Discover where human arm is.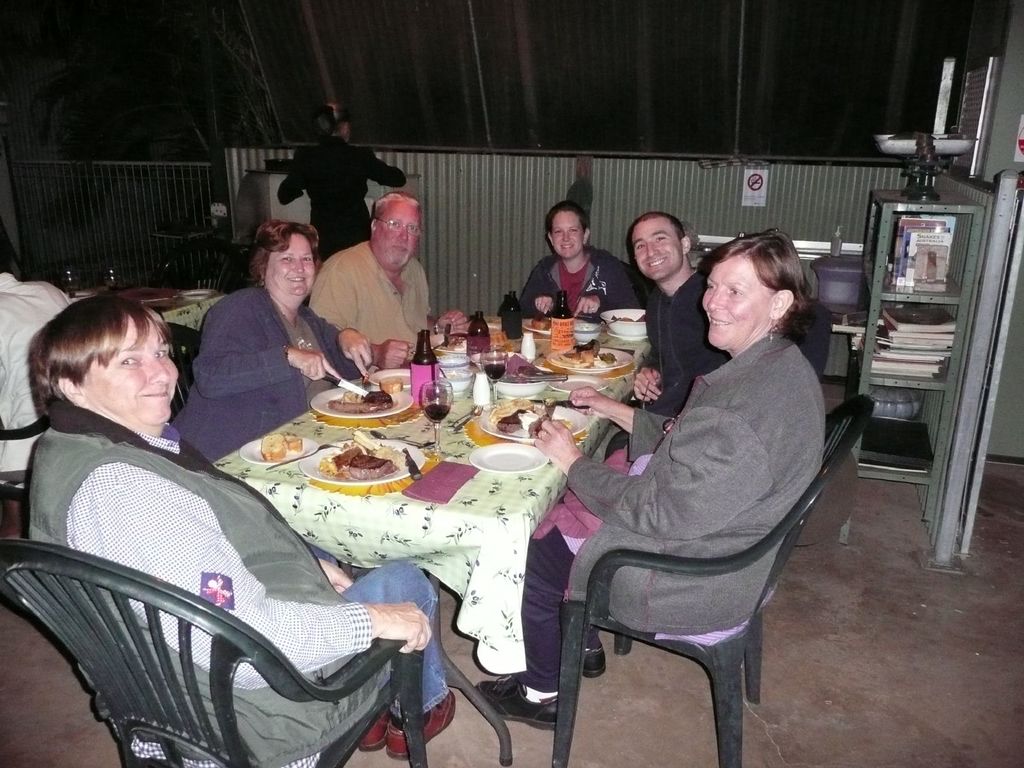
Discovered at detection(565, 380, 717, 436).
